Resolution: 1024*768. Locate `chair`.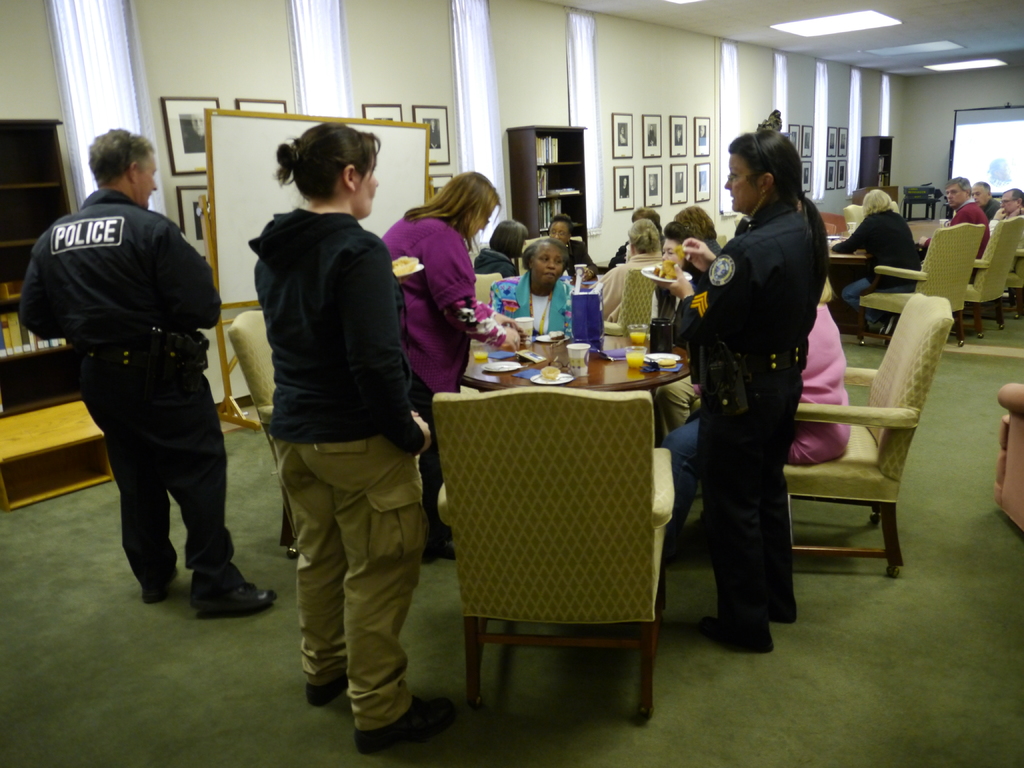
852/220/985/346.
